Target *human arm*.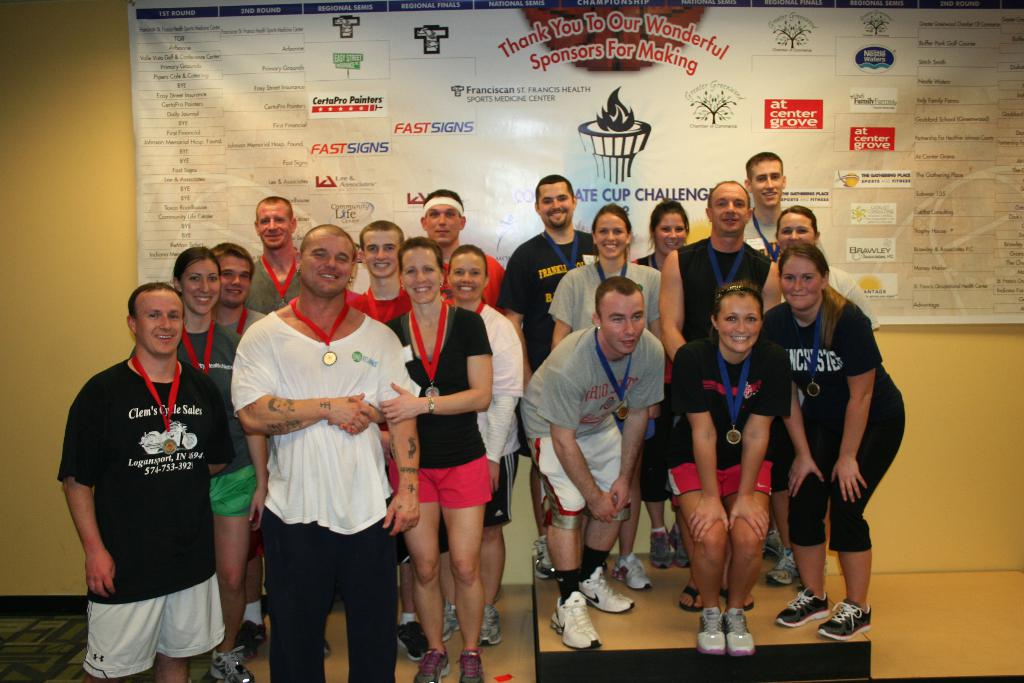
Target region: {"x1": 480, "y1": 325, "x2": 515, "y2": 504}.
